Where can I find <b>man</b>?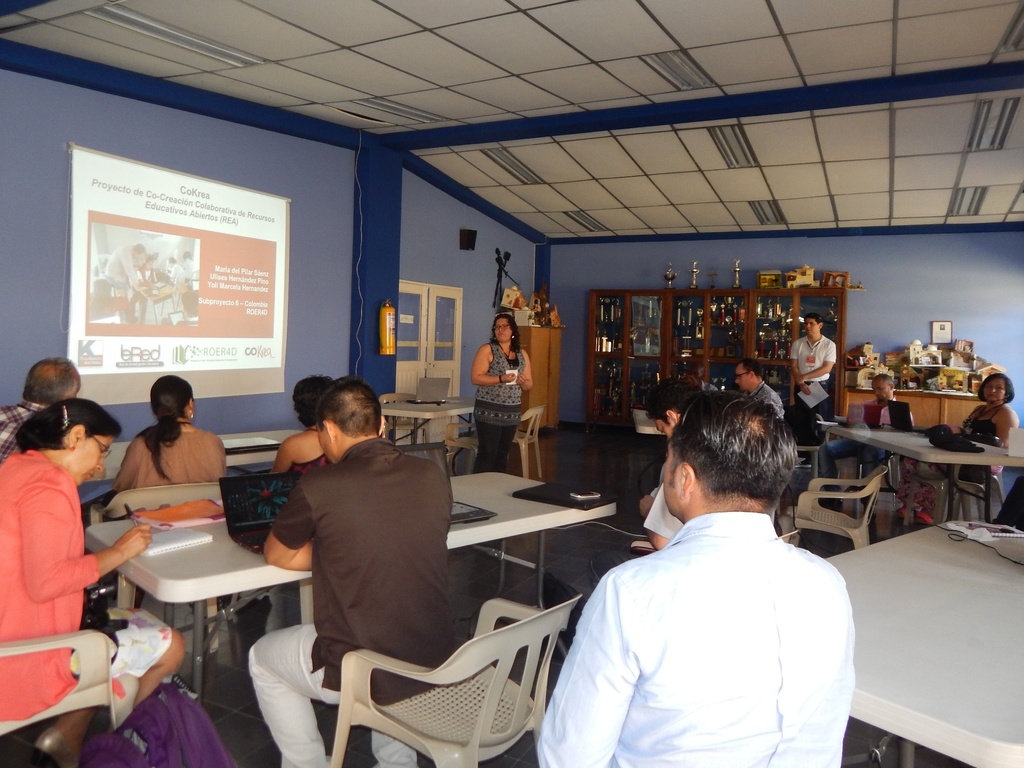
You can find it at bbox(103, 241, 145, 324).
